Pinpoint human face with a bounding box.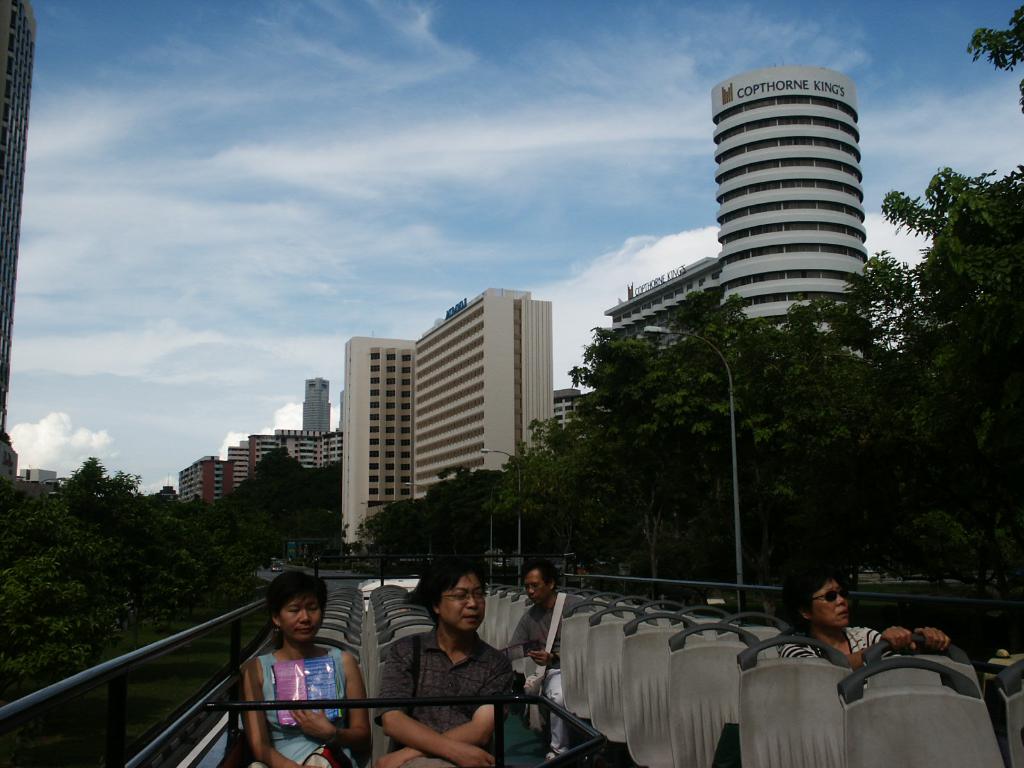
bbox=[278, 593, 325, 639].
